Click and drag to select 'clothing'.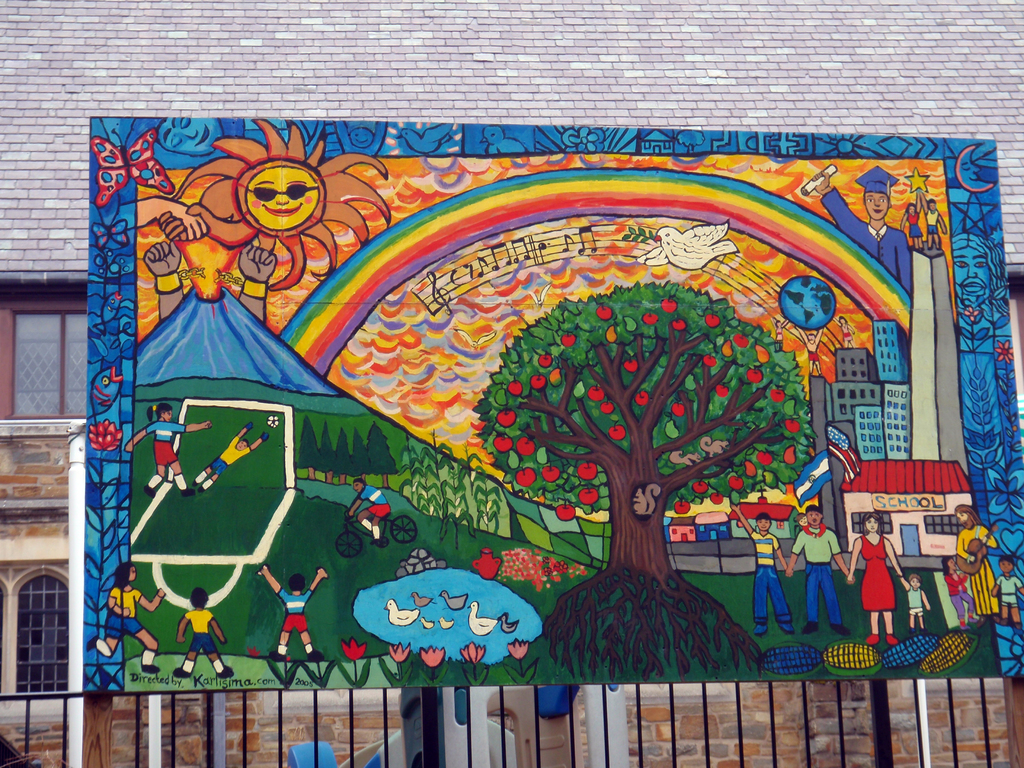
Selection: l=860, t=535, r=895, b=613.
